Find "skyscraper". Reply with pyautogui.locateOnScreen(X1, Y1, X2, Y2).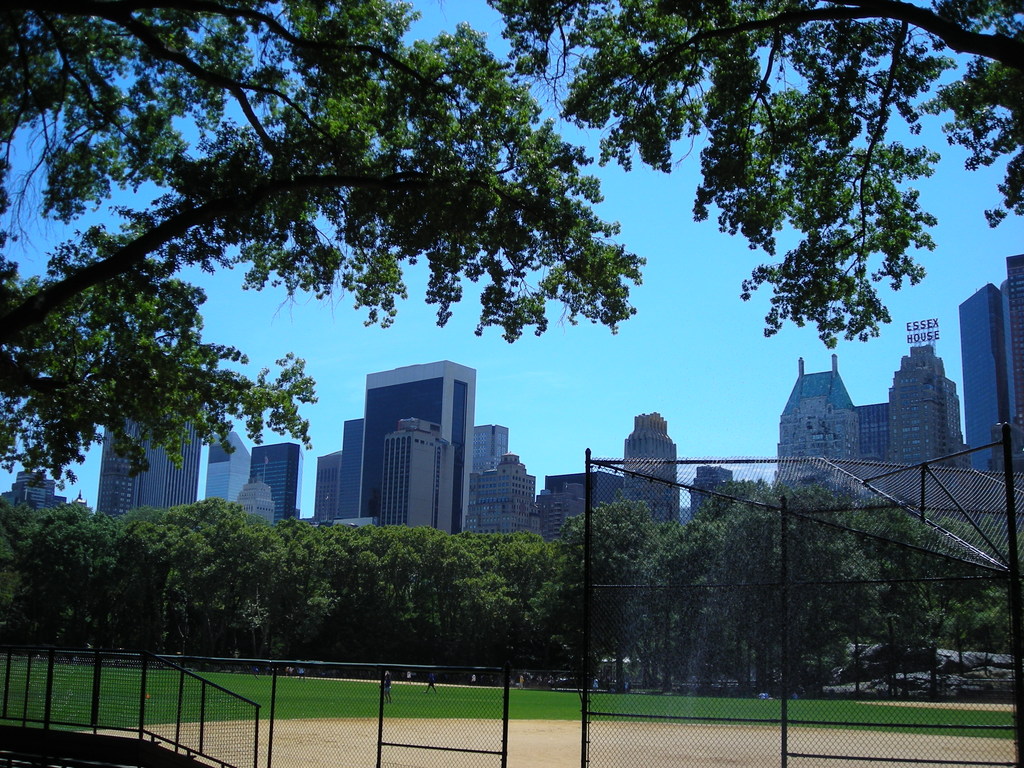
pyautogui.locateOnScreen(334, 419, 376, 533).
